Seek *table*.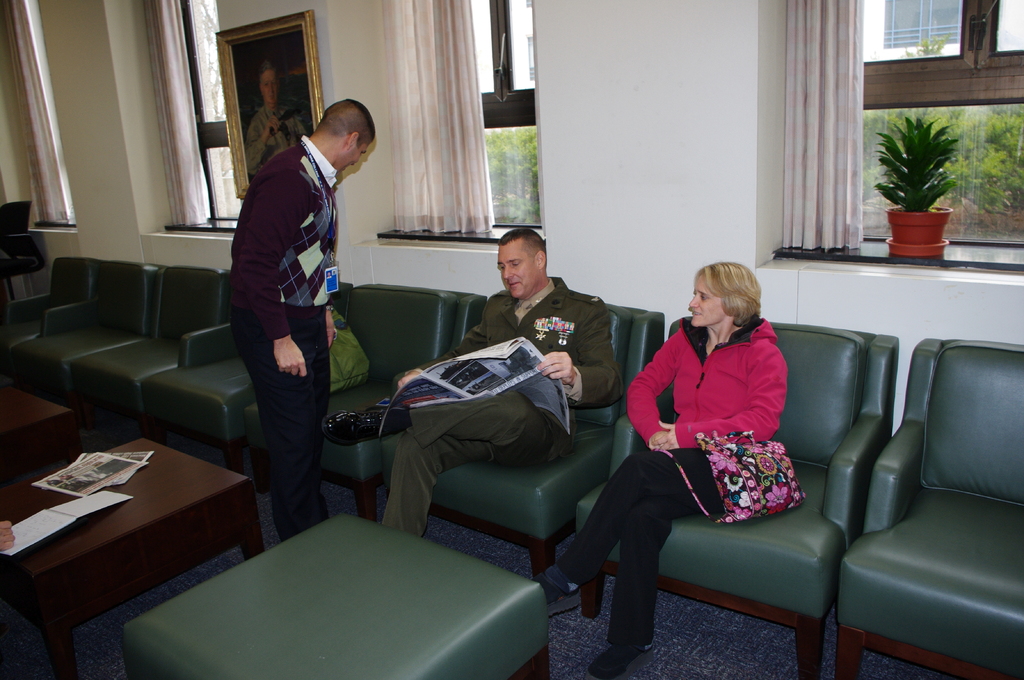
{"x1": 0, "y1": 437, "x2": 269, "y2": 679}.
